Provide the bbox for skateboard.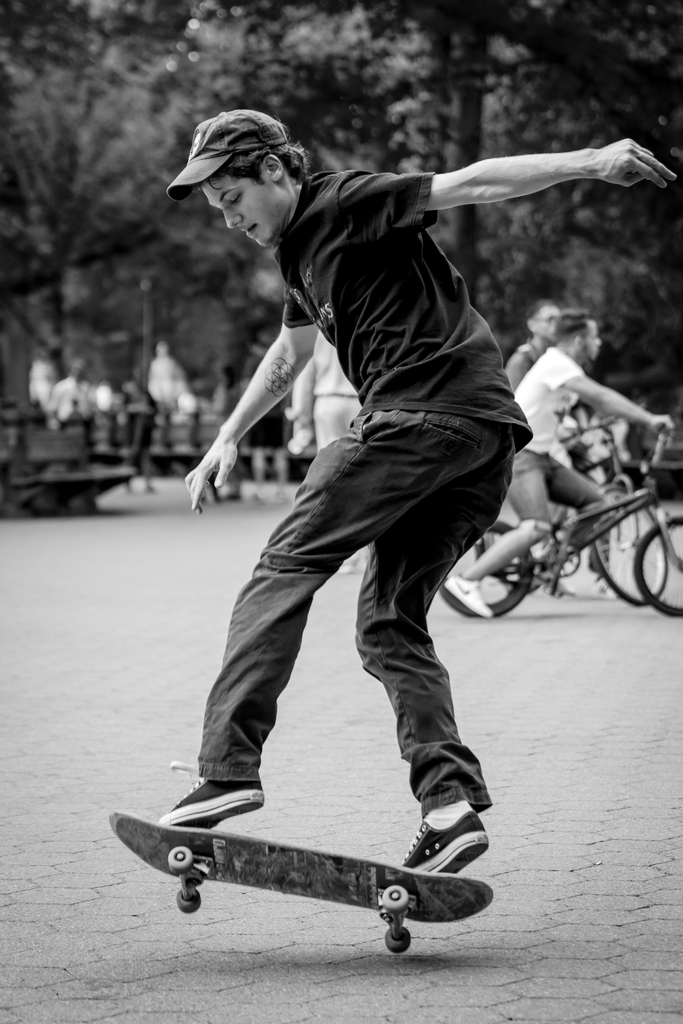
x1=108, y1=809, x2=493, y2=955.
